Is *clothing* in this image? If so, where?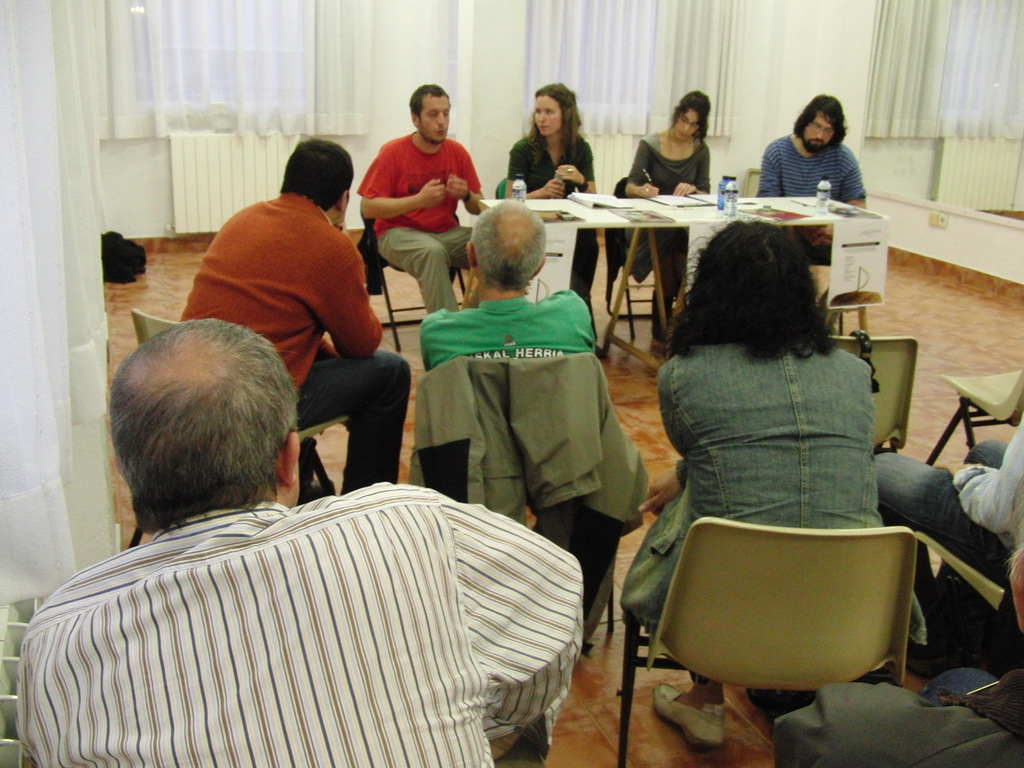
Yes, at {"left": 609, "top": 336, "right": 928, "bottom": 647}.
